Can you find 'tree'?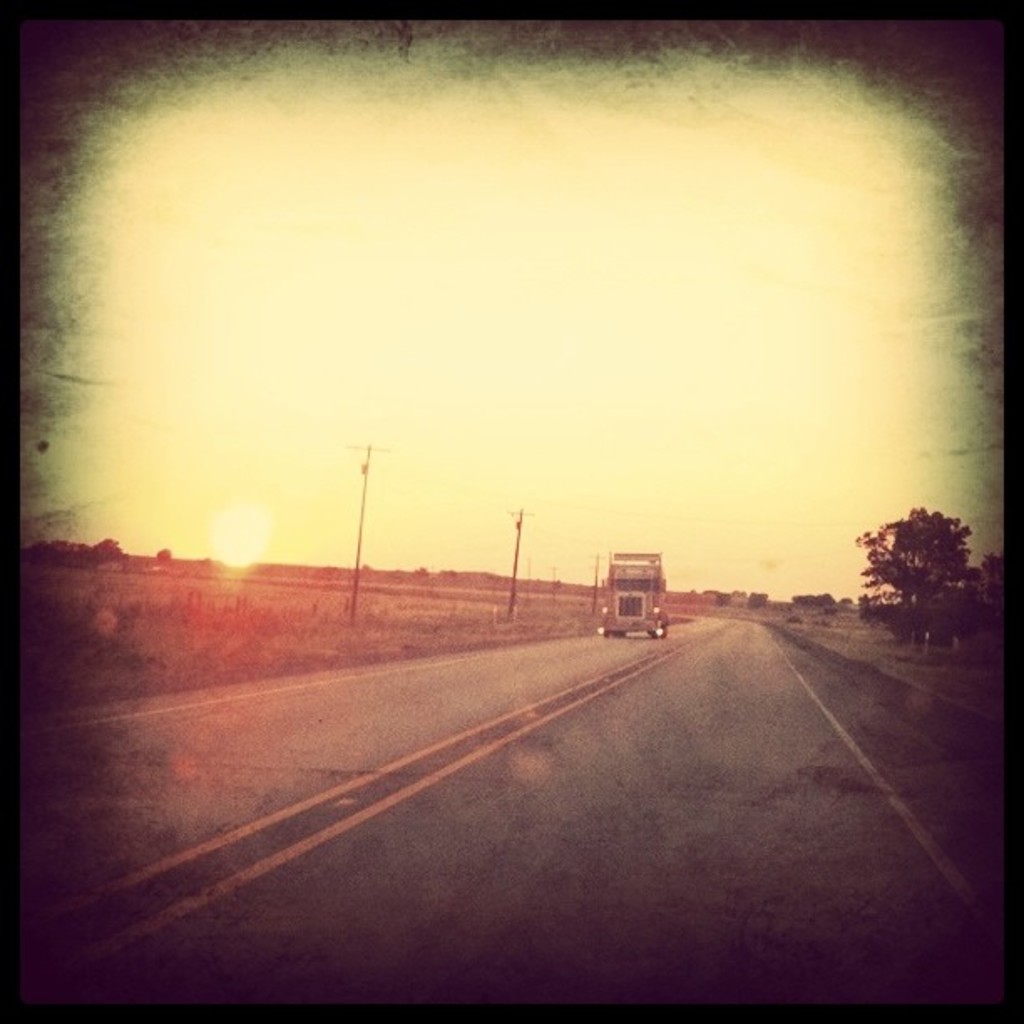
Yes, bounding box: <bbox>852, 497, 974, 649</bbox>.
